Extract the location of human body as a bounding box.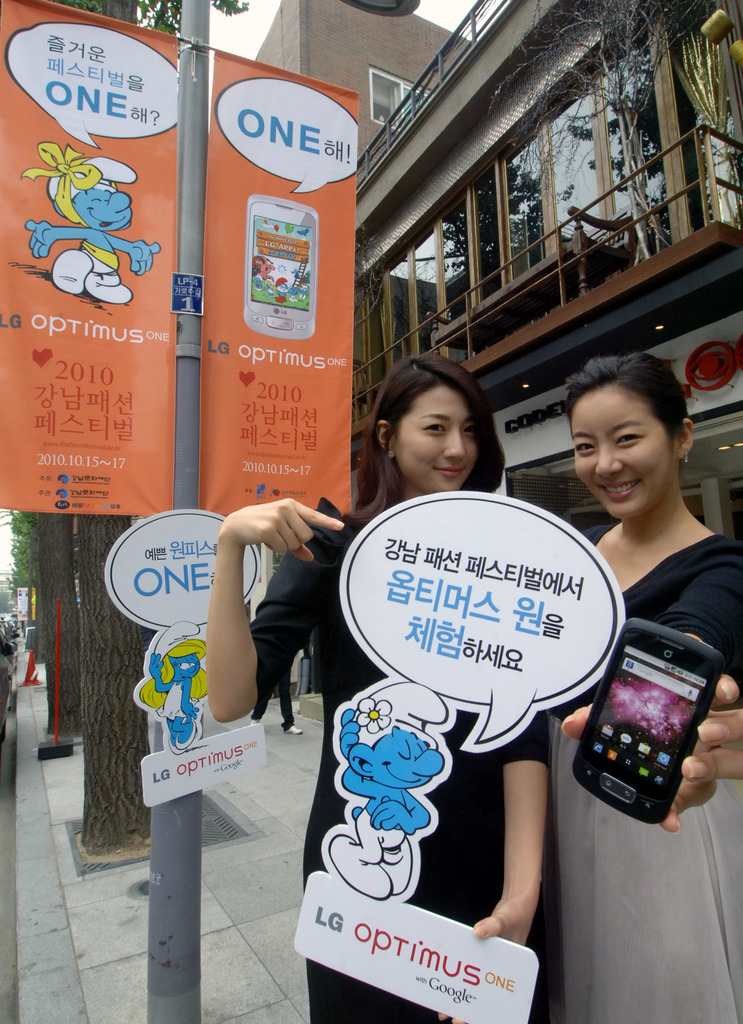
{"x1": 548, "y1": 355, "x2": 736, "y2": 1004}.
